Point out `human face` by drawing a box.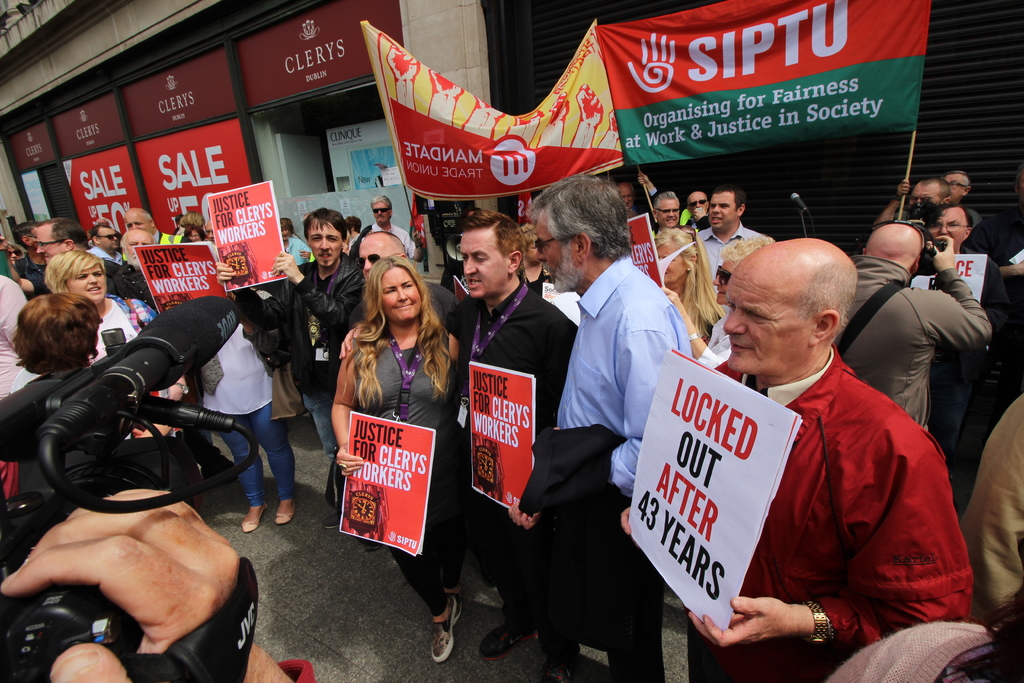
[373,201,387,222].
